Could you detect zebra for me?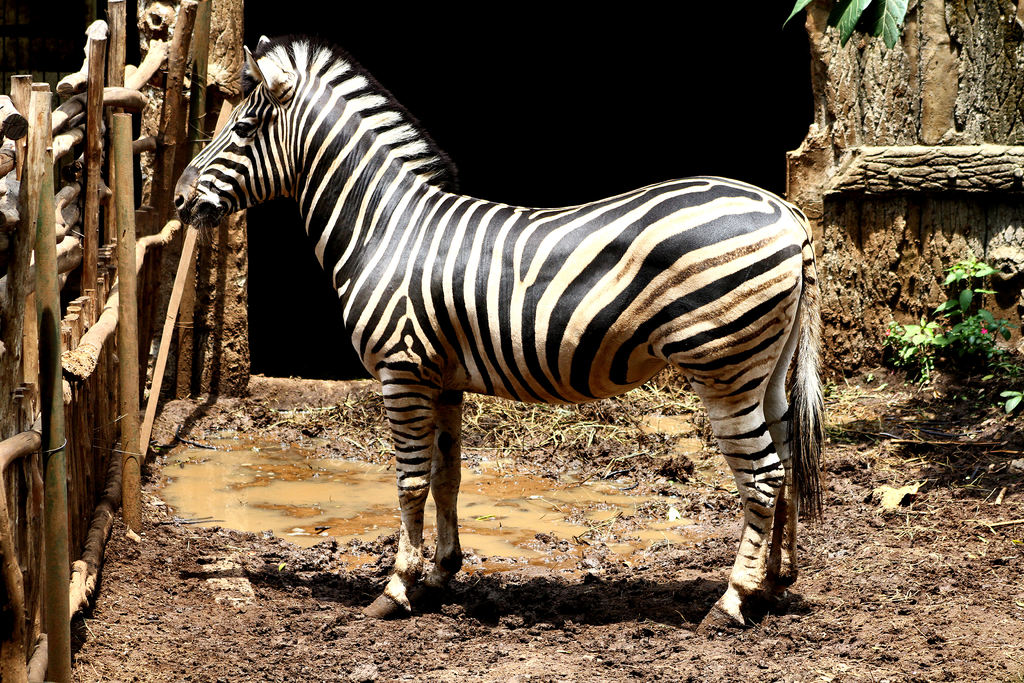
Detection result: 173, 31, 825, 642.
